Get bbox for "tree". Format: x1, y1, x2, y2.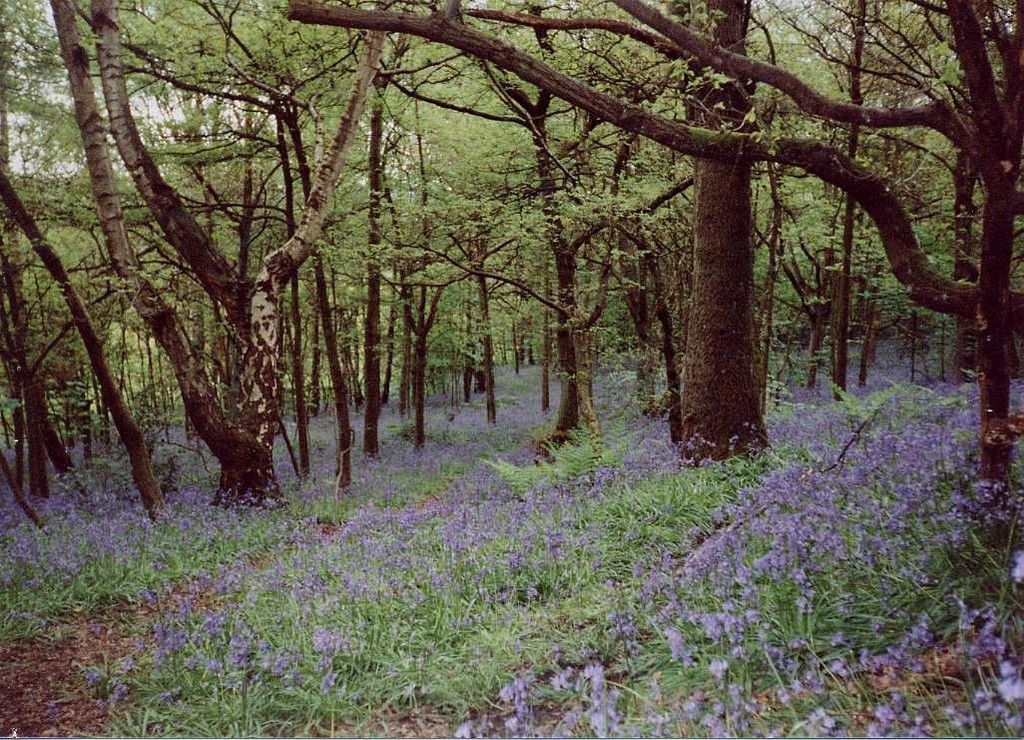
285, 0, 621, 454.
